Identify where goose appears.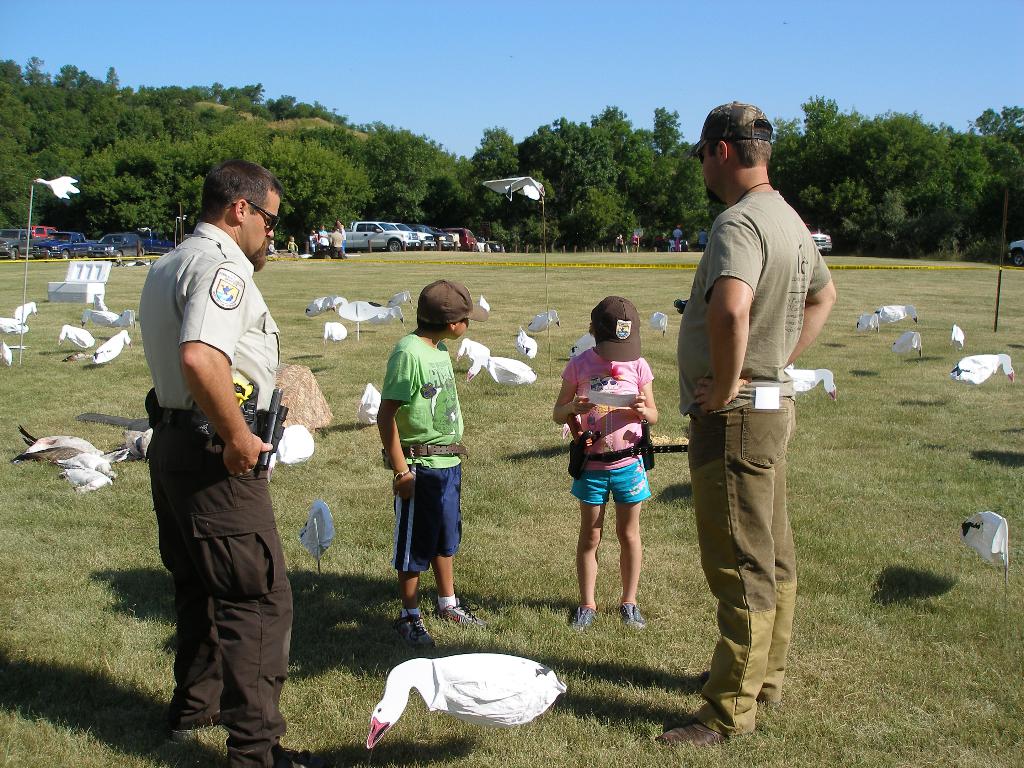
Appears at box=[959, 506, 1010, 566].
